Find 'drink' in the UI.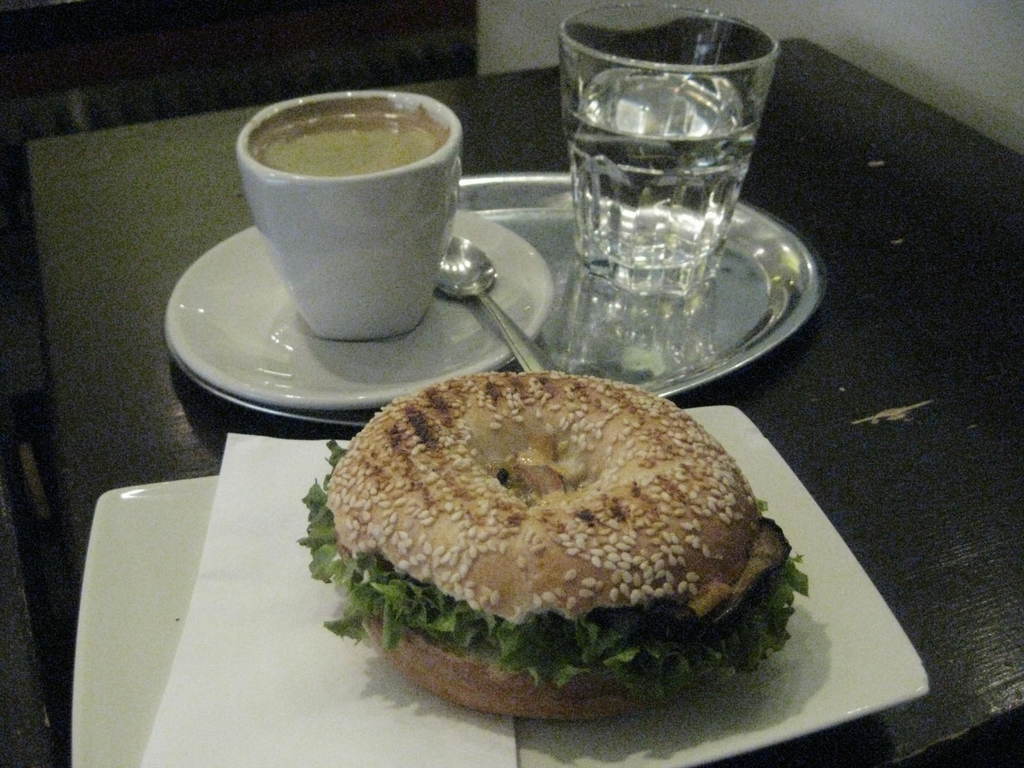
UI element at (236,90,463,344).
